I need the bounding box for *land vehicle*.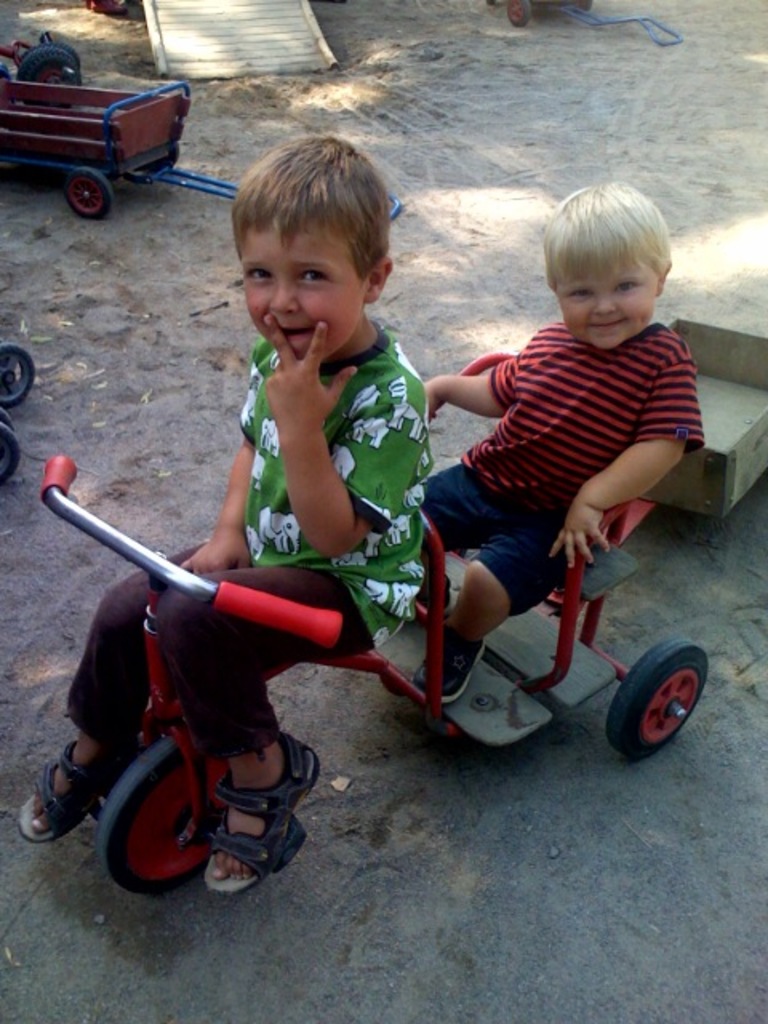
Here it is: BBox(6, 405, 722, 885).
